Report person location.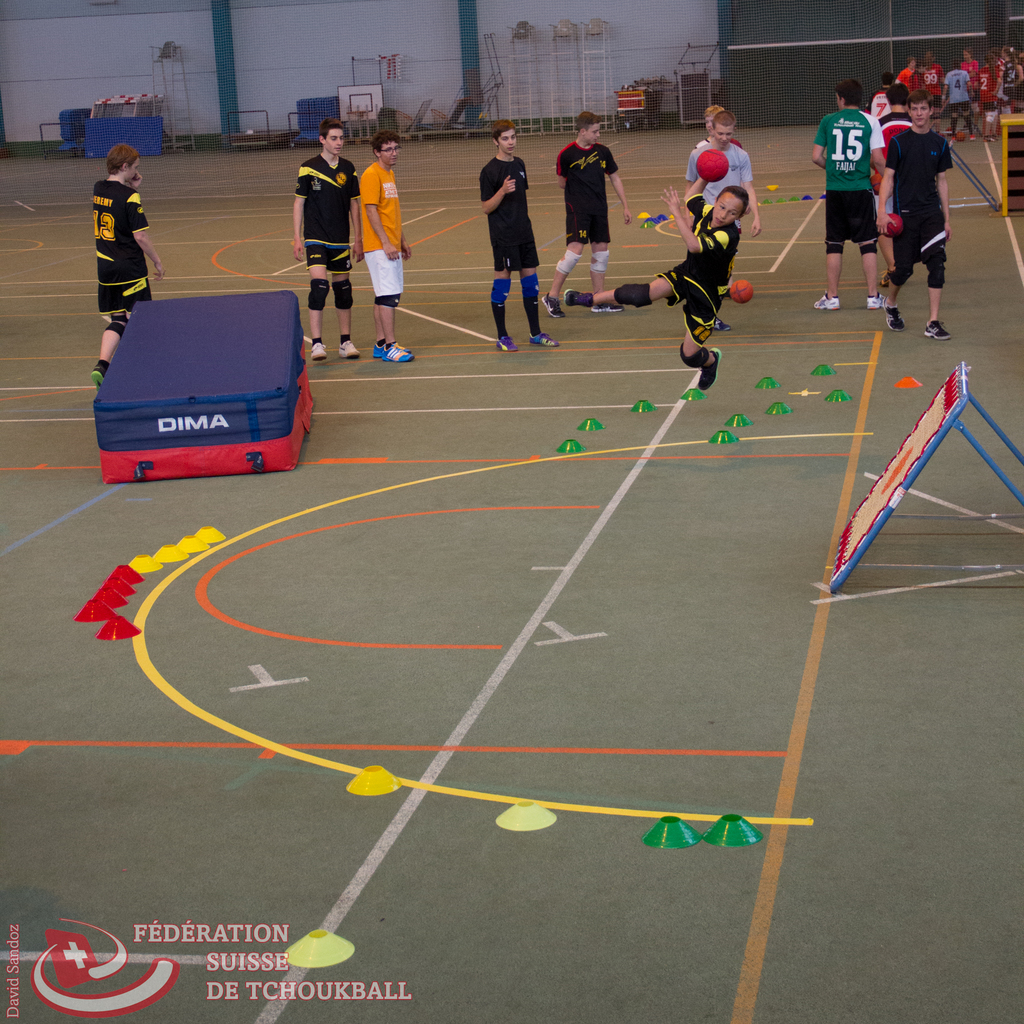
Report: [left=477, top=122, right=548, bottom=330].
